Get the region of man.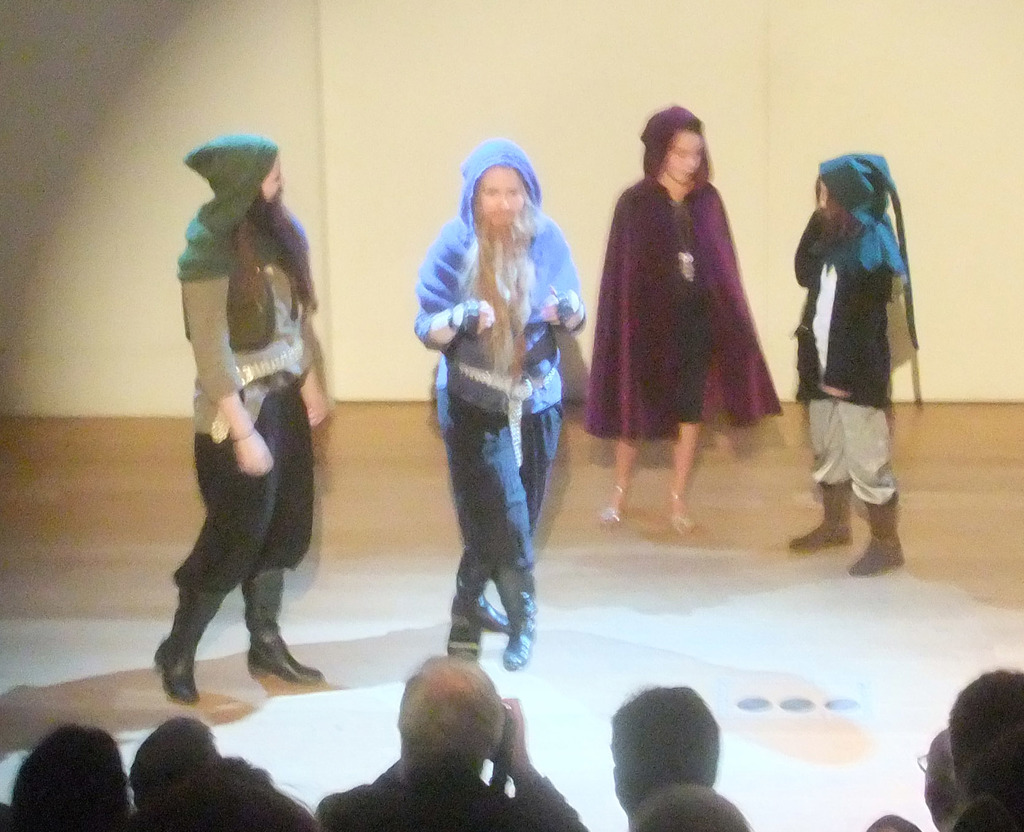
<bbox>312, 656, 592, 831</bbox>.
